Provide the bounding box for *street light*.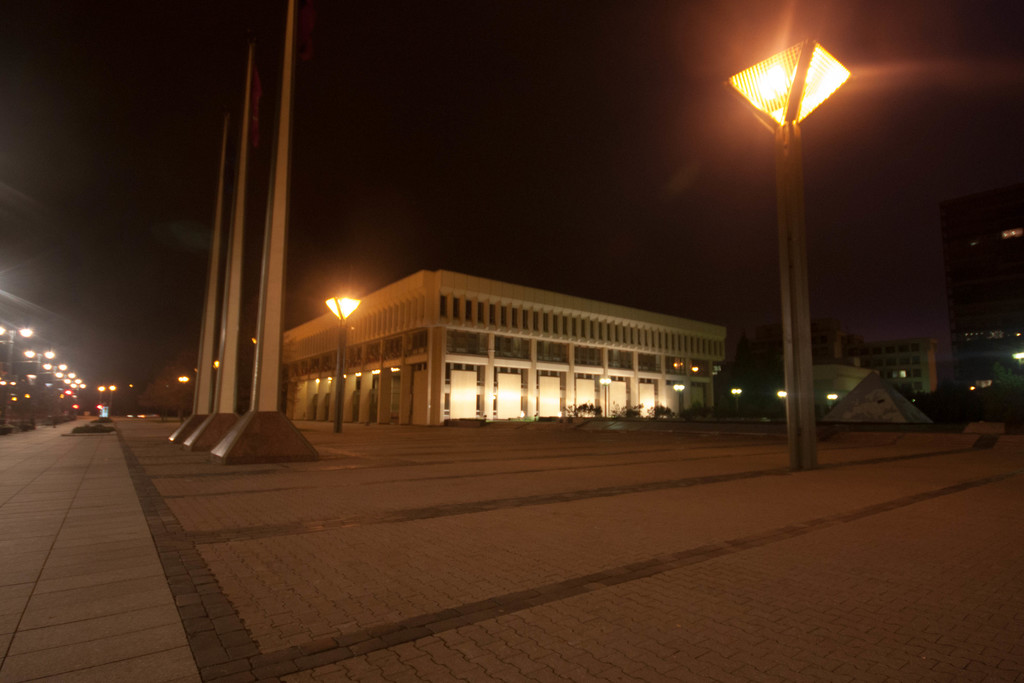
x1=97 y1=384 x2=102 y2=403.
